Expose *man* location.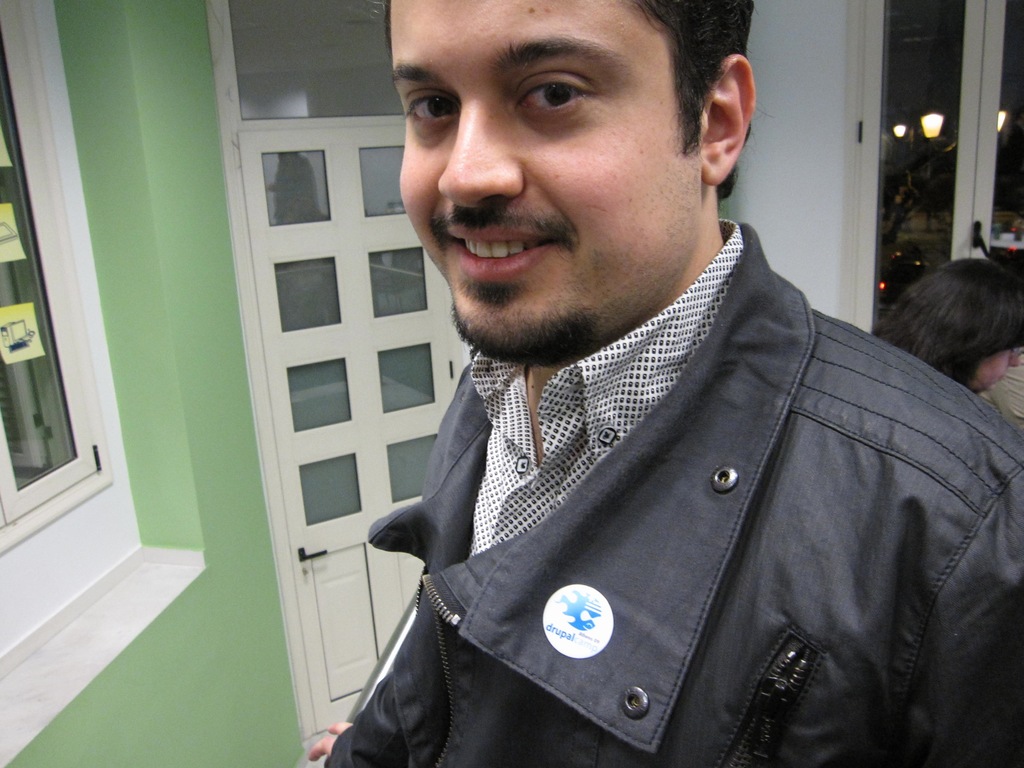
Exposed at (left=306, top=0, right=1023, bottom=767).
